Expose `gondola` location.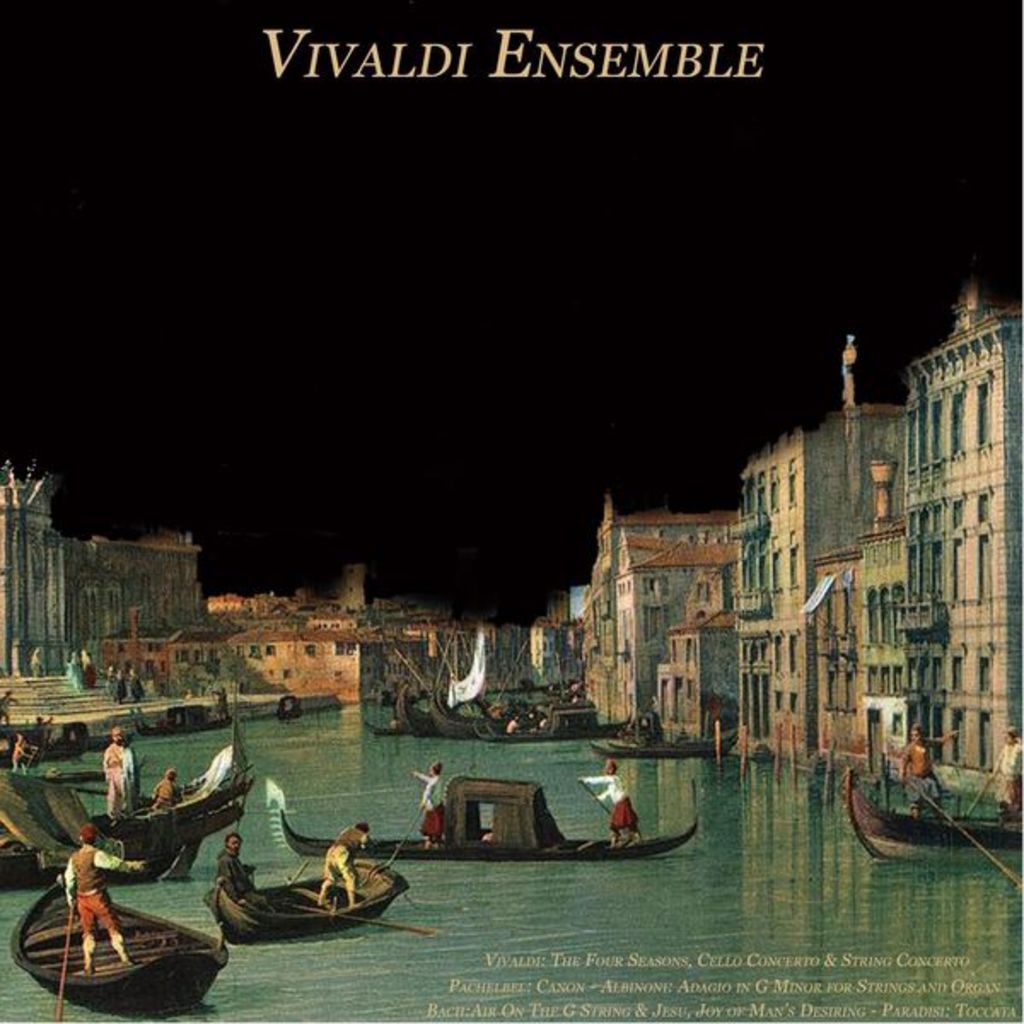
Exposed at select_region(833, 753, 1022, 877).
